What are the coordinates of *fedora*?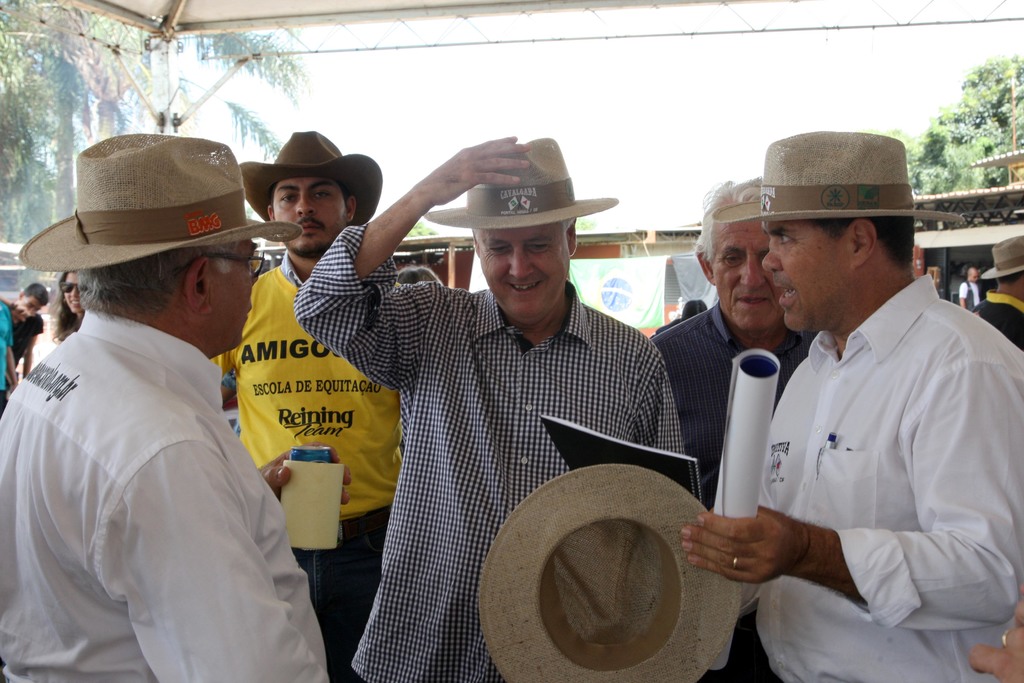
<region>479, 462, 741, 682</region>.
